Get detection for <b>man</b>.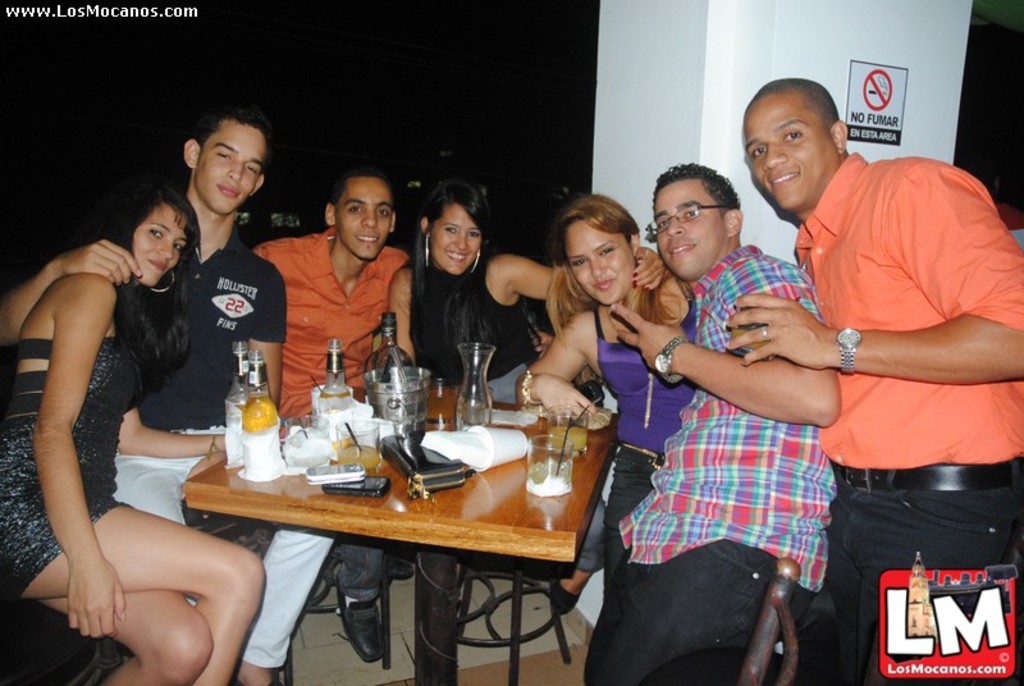
Detection: {"left": 0, "top": 105, "right": 338, "bottom": 685}.
